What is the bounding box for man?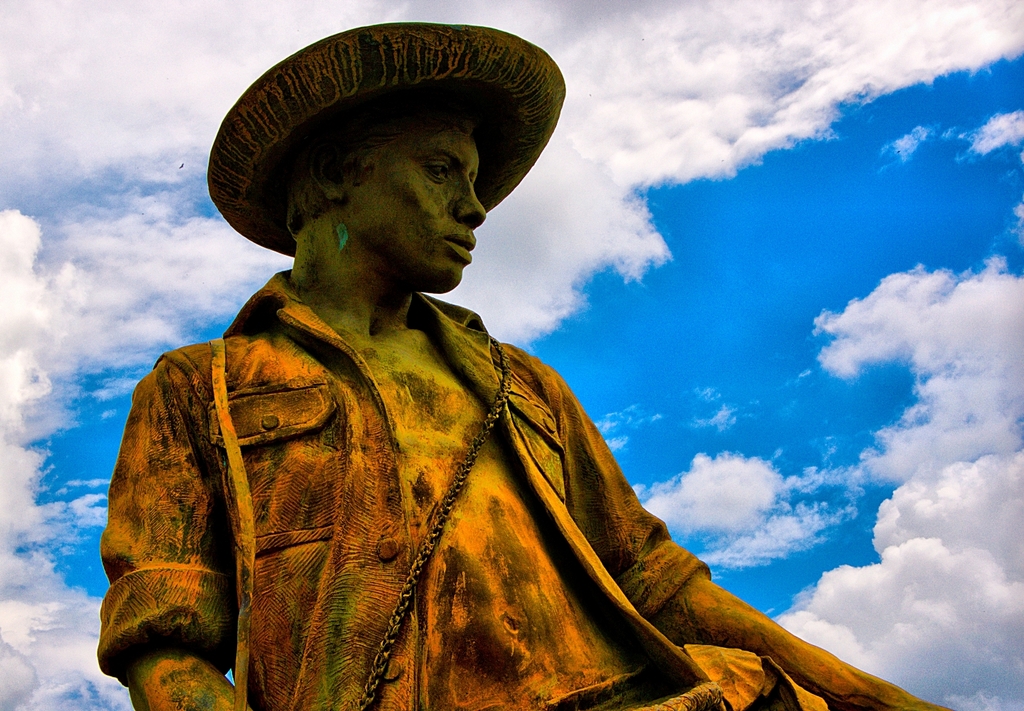
locate(104, 28, 847, 710).
